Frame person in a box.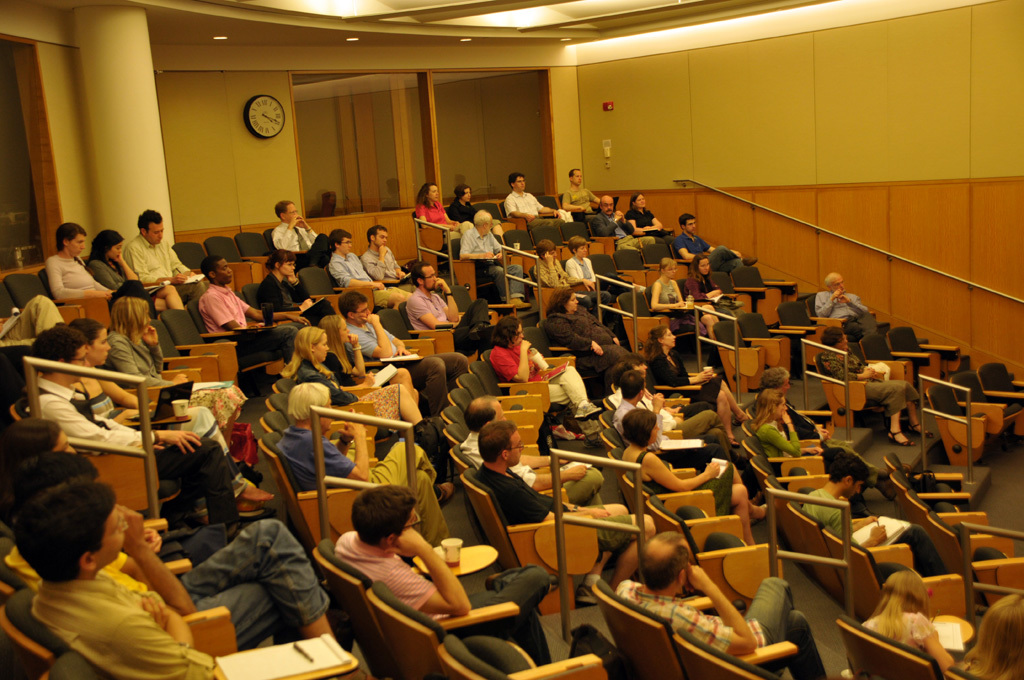
(666, 213, 727, 262).
